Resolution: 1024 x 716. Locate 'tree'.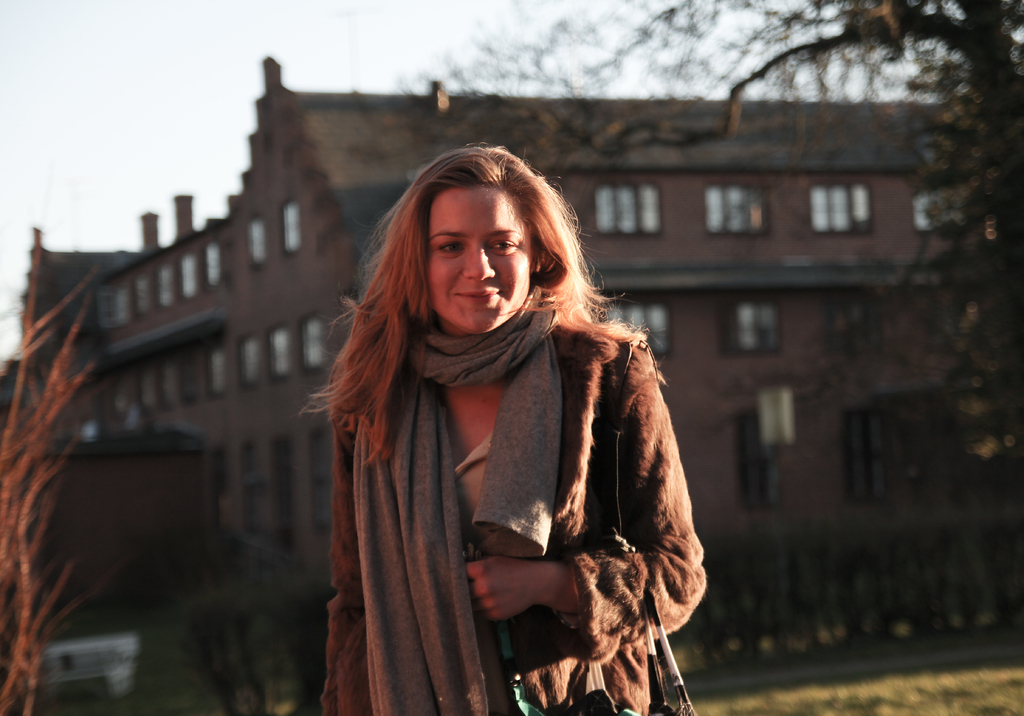
bbox(0, 226, 111, 715).
